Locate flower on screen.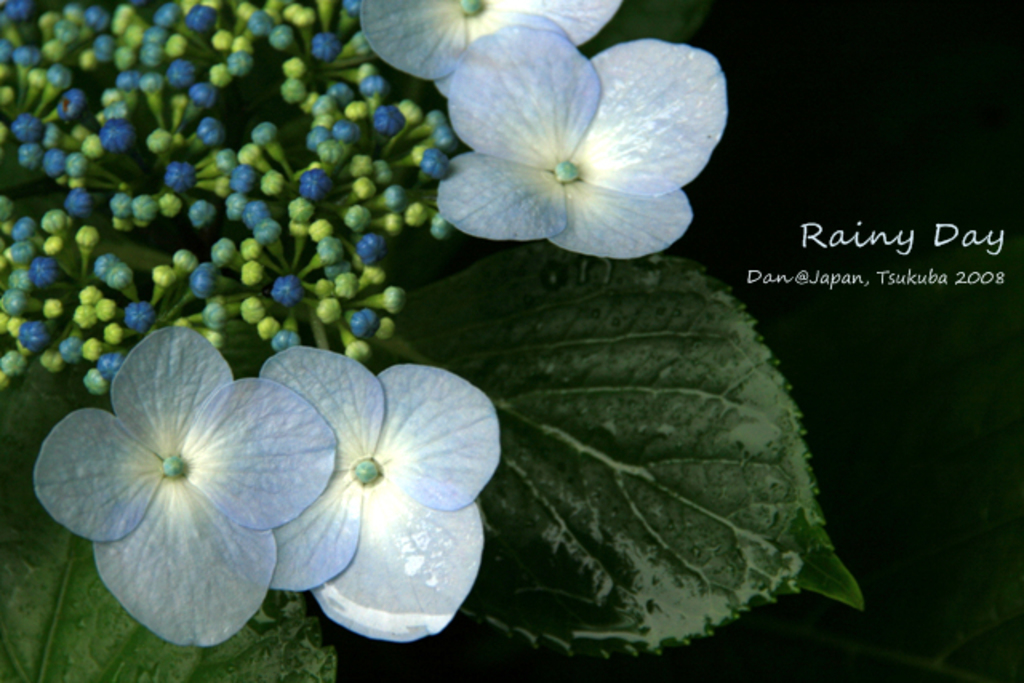
On screen at x1=266, y1=347, x2=502, y2=645.
